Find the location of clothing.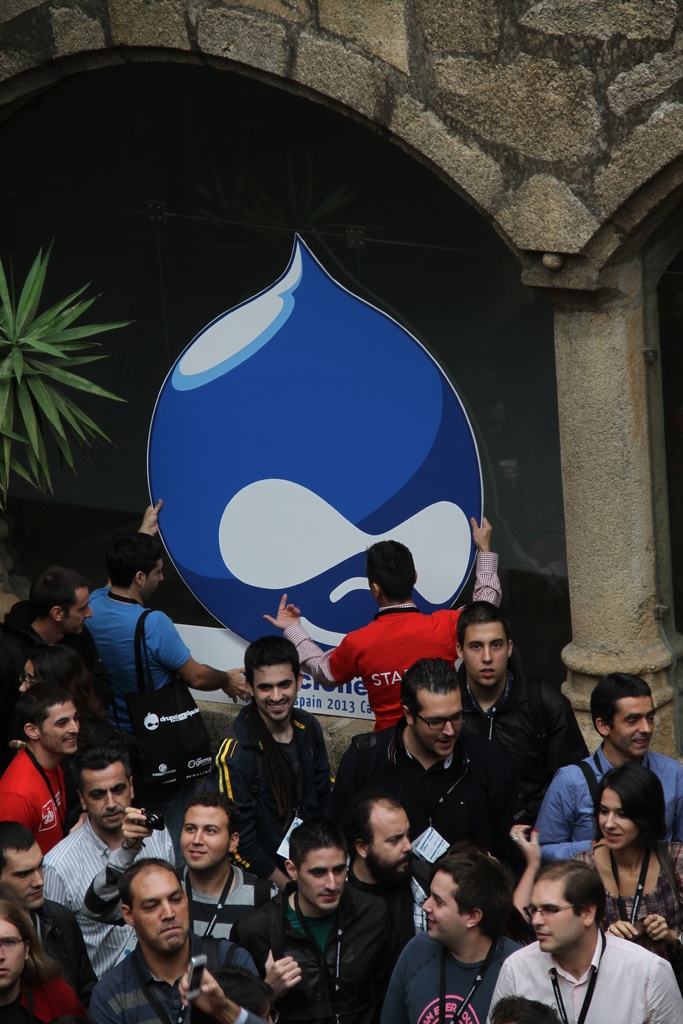
Location: 48/801/177/984.
